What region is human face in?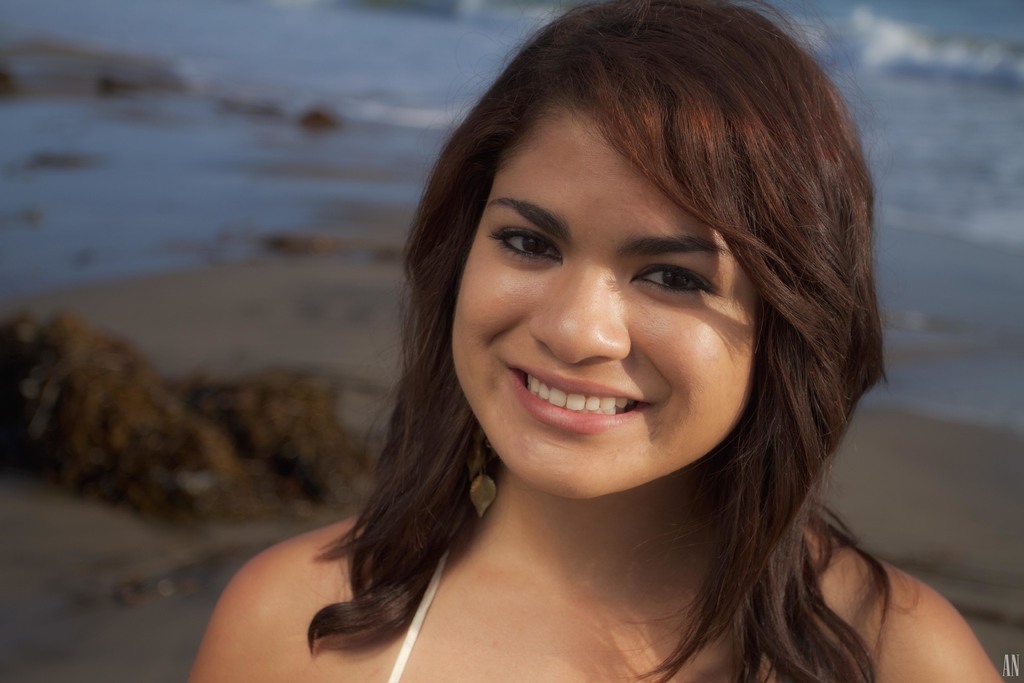
[left=451, top=94, right=759, bottom=502].
